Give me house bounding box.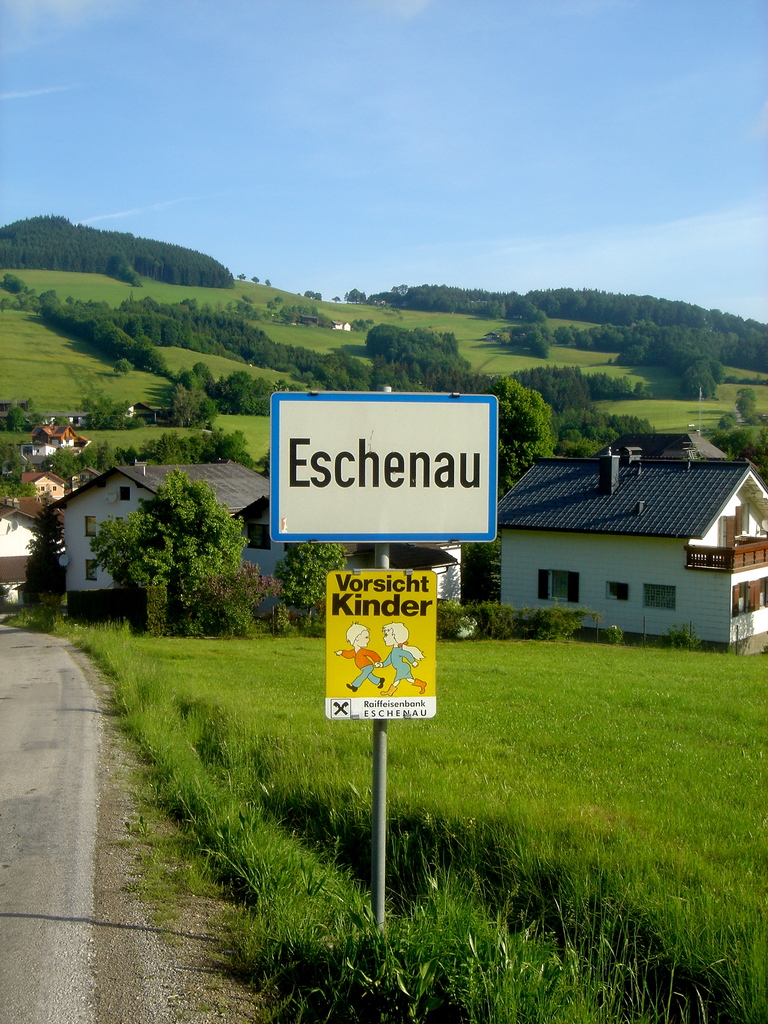
left=27, top=423, right=85, bottom=449.
